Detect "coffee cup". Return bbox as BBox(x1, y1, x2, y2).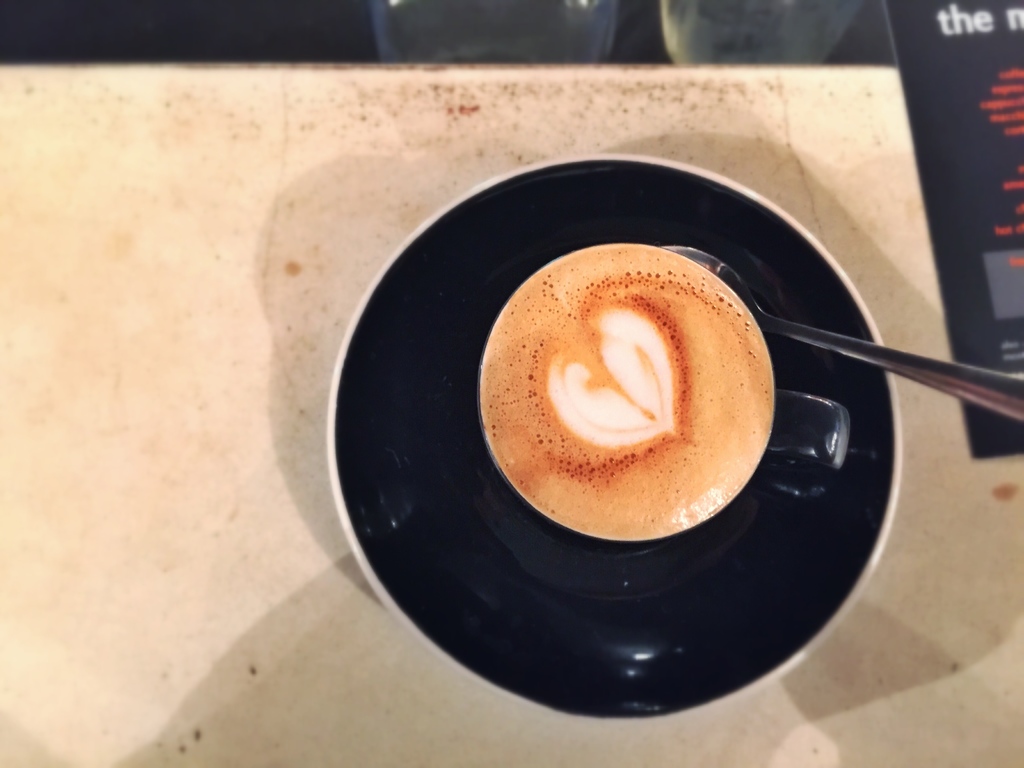
BBox(478, 238, 851, 551).
